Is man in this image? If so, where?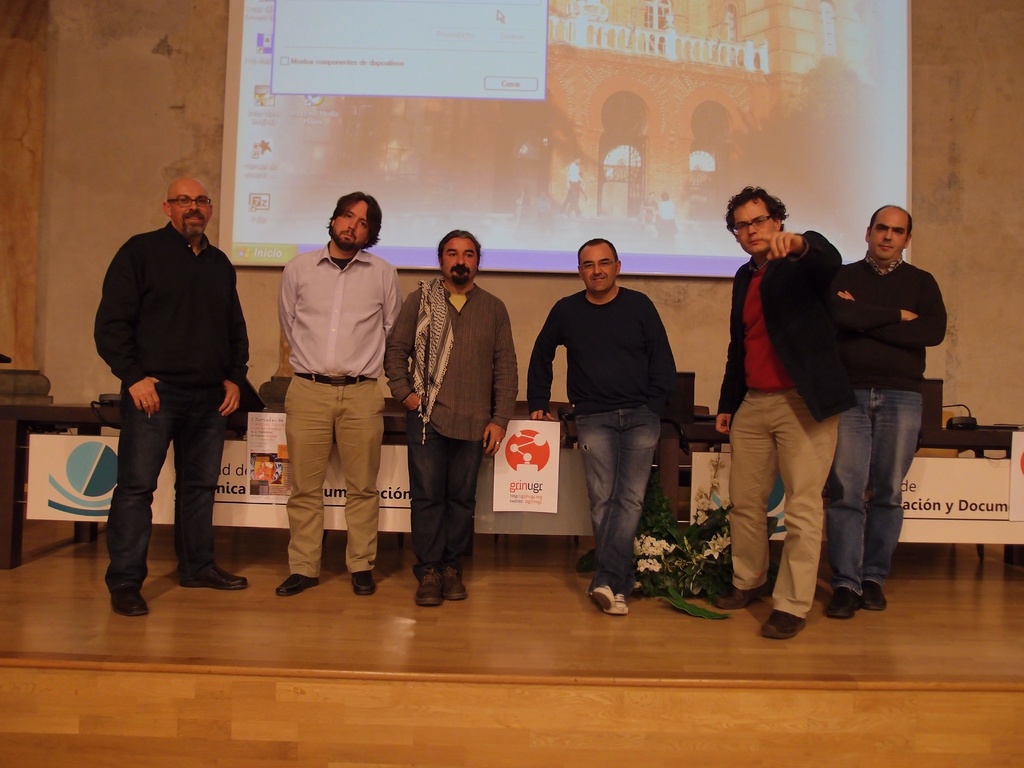
Yes, at crop(86, 163, 261, 608).
